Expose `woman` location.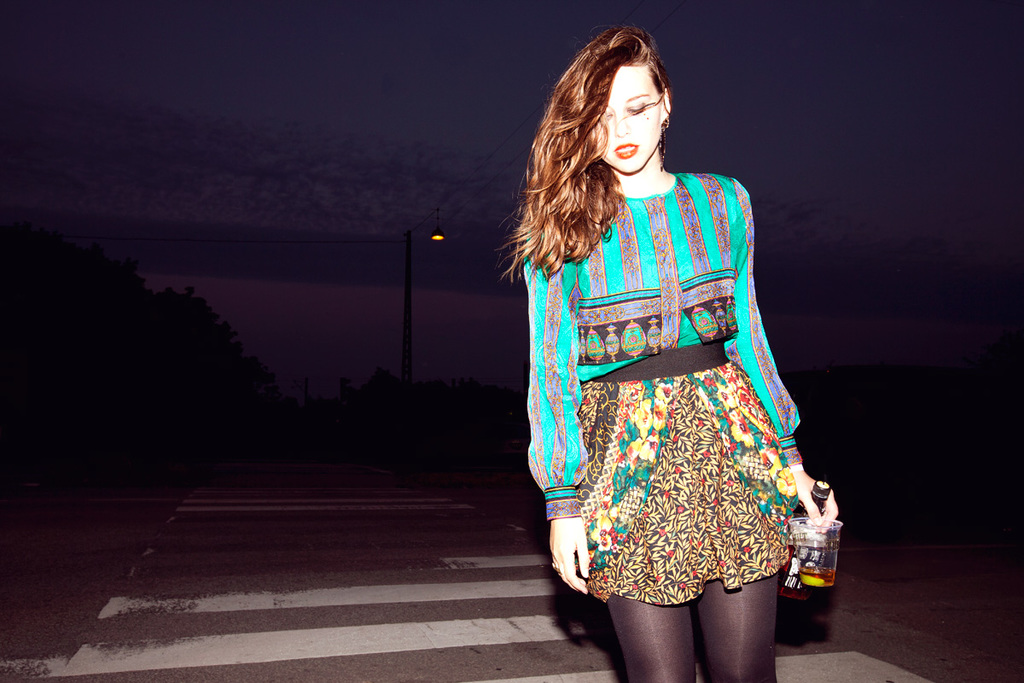
Exposed at (left=490, top=36, right=835, bottom=664).
